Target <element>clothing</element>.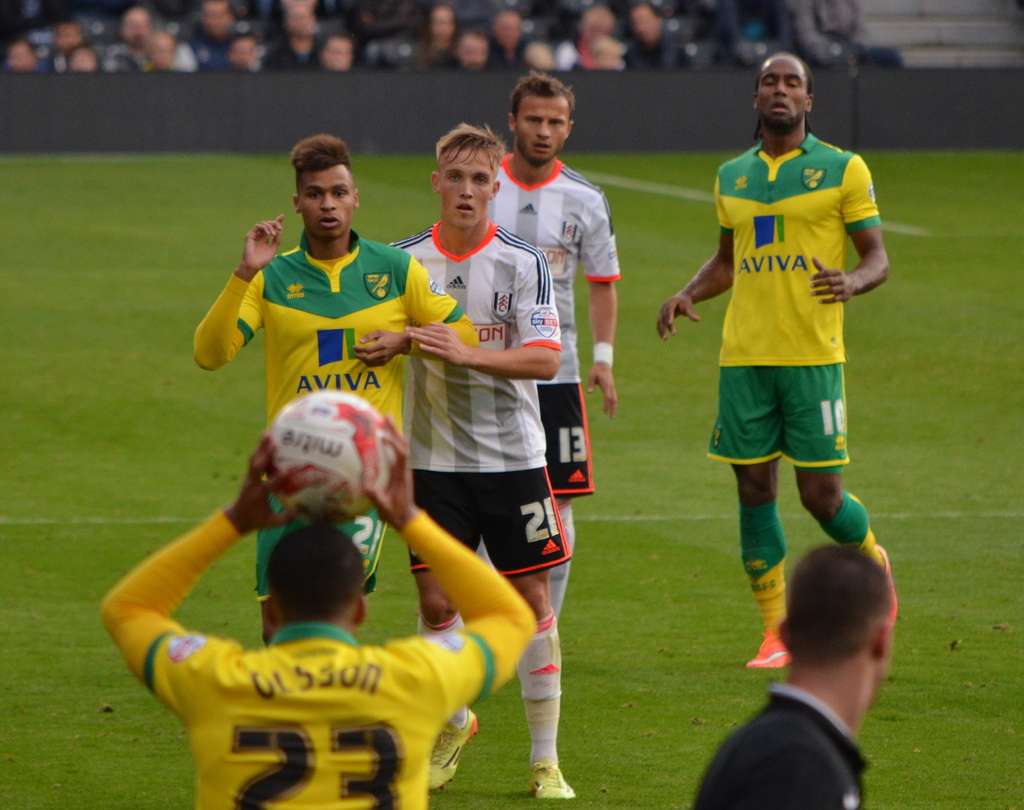
Target region: 193 228 479 606.
